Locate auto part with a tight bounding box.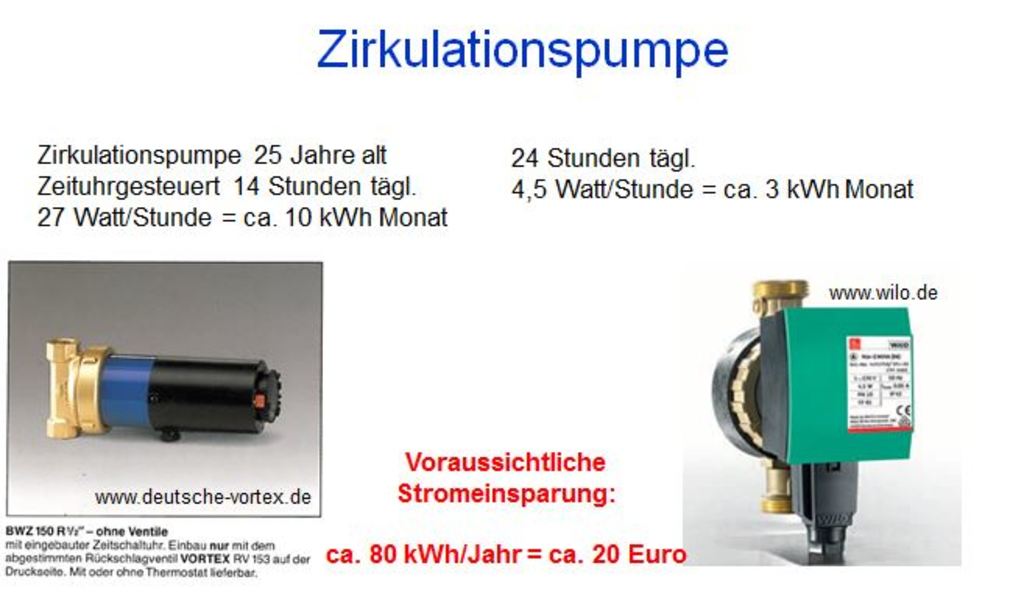
706,271,916,566.
